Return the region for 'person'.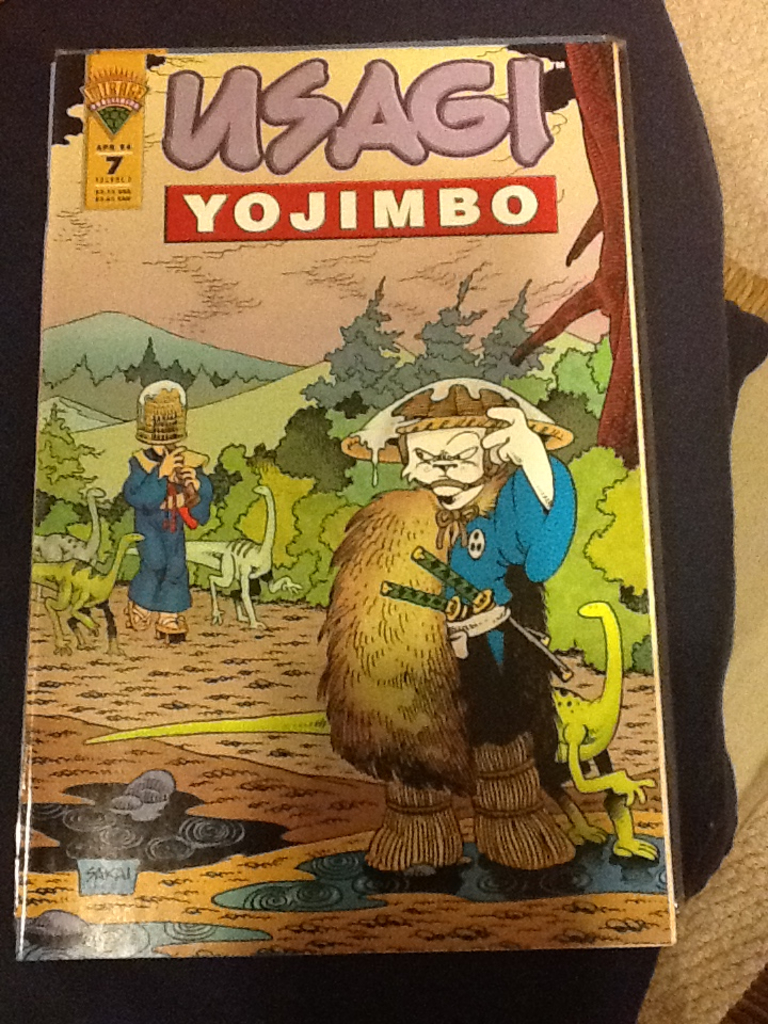
detection(320, 383, 592, 879).
